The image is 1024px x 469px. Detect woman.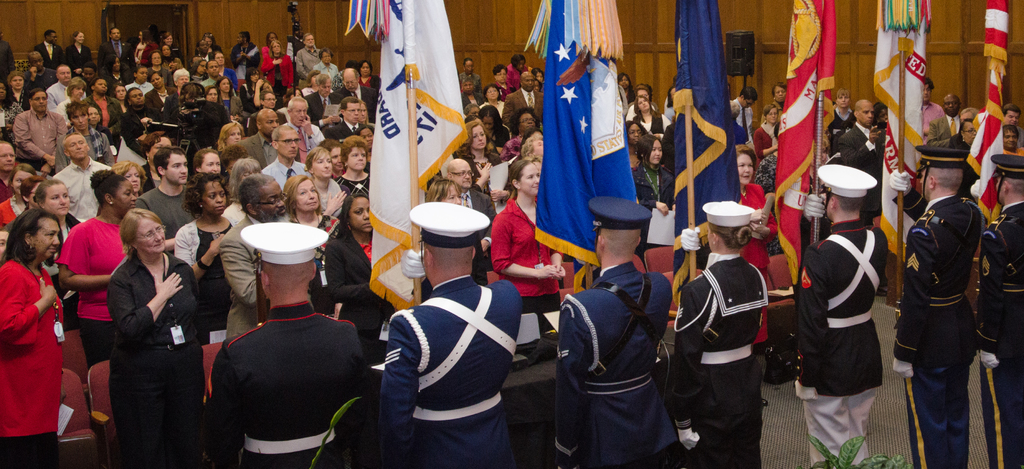
Detection: [left=286, top=168, right=336, bottom=236].
